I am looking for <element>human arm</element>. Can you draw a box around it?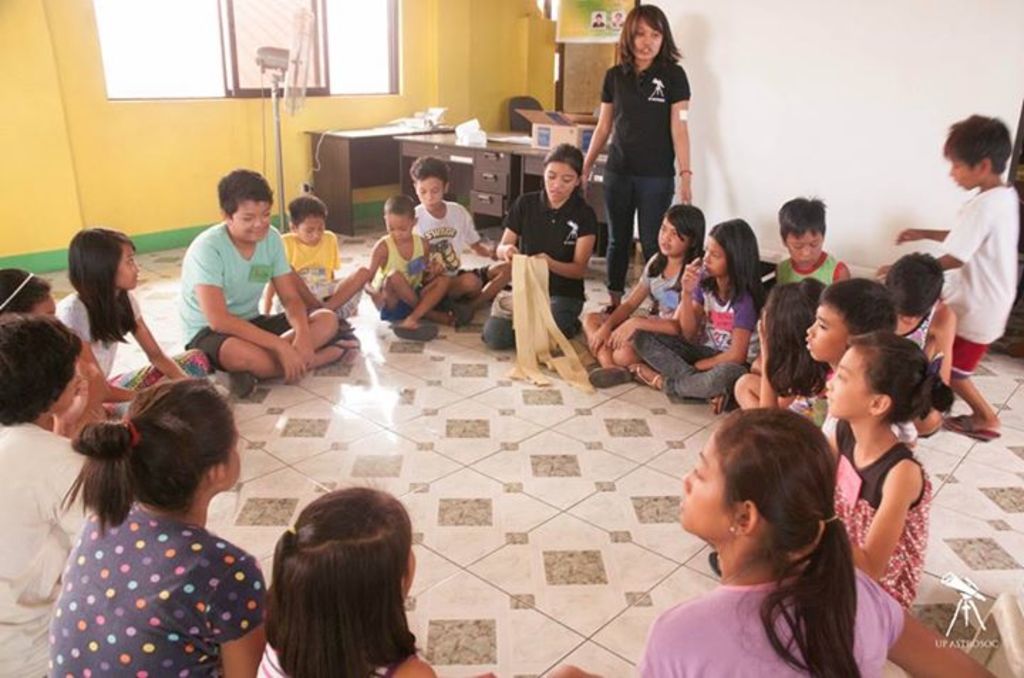
Sure, the bounding box is <bbox>53, 297, 137, 407</bbox>.
